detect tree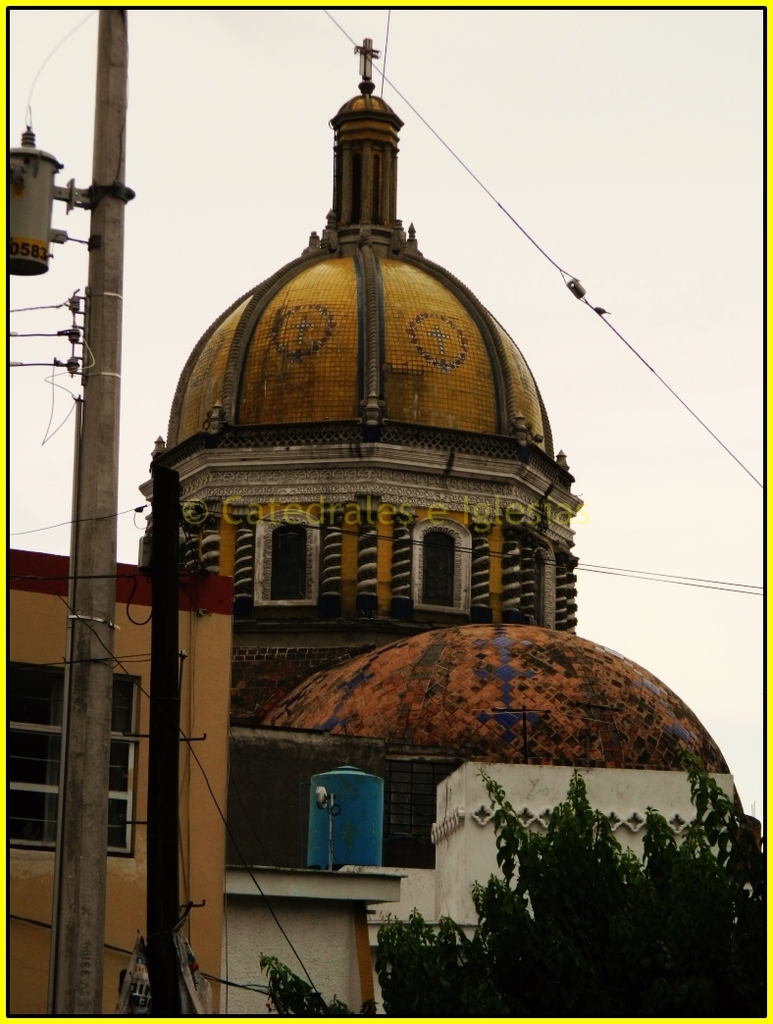
bbox=(265, 761, 763, 1017)
